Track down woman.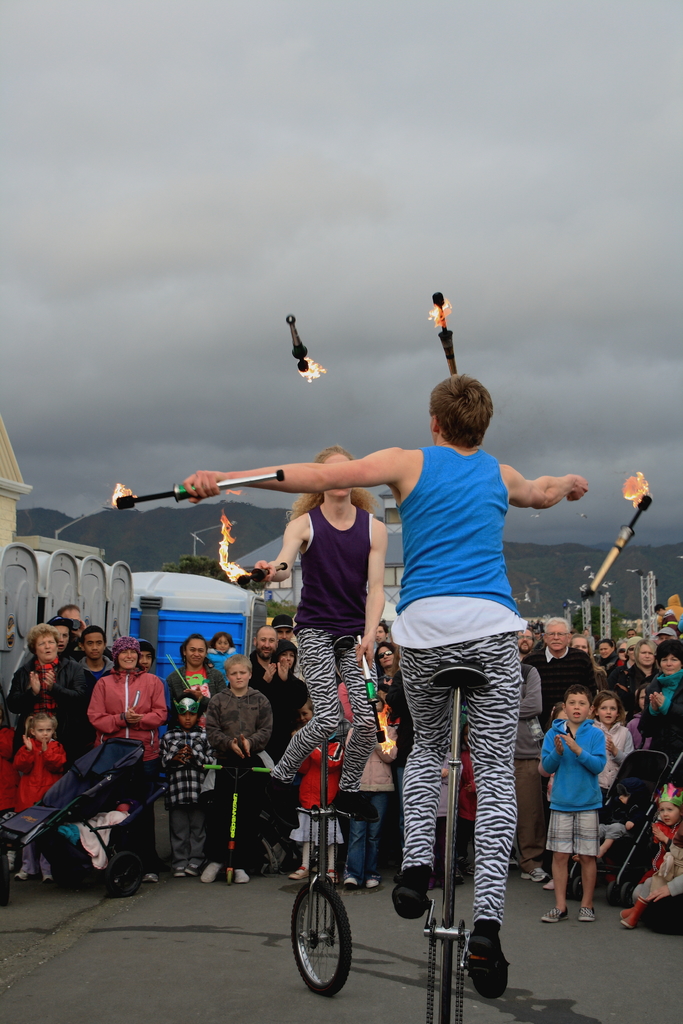
Tracked to pyautogui.locateOnScreen(608, 639, 629, 672).
